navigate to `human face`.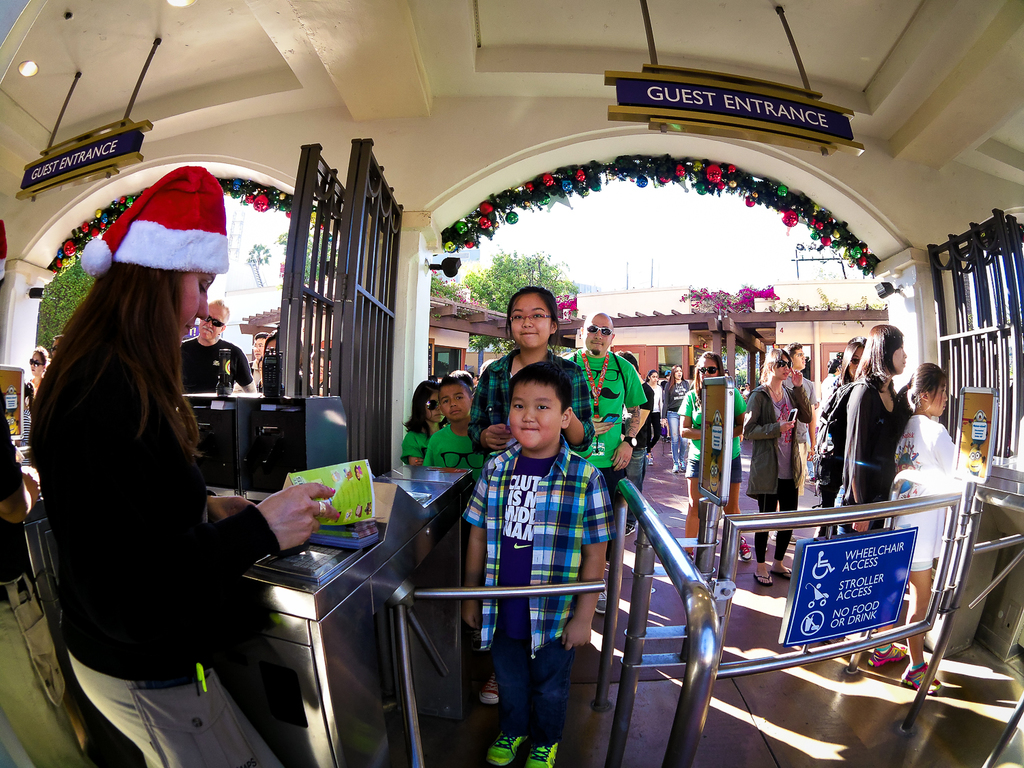
Navigation target: x1=769 y1=348 x2=796 y2=382.
